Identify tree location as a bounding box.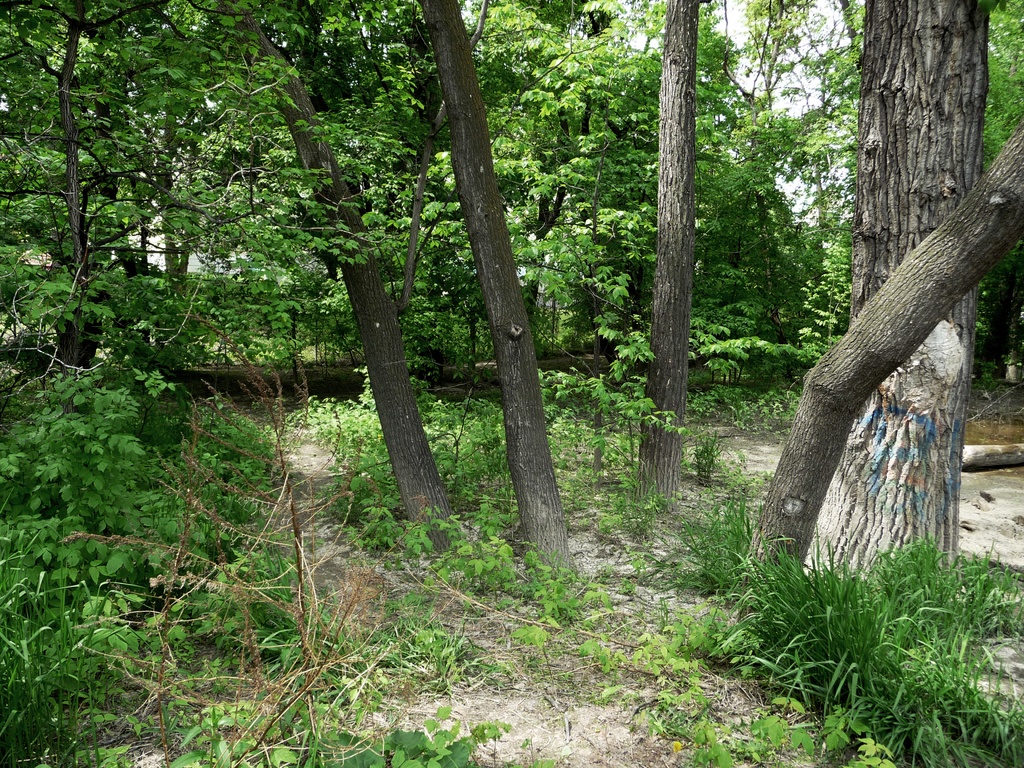
crop(390, 0, 584, 588).
